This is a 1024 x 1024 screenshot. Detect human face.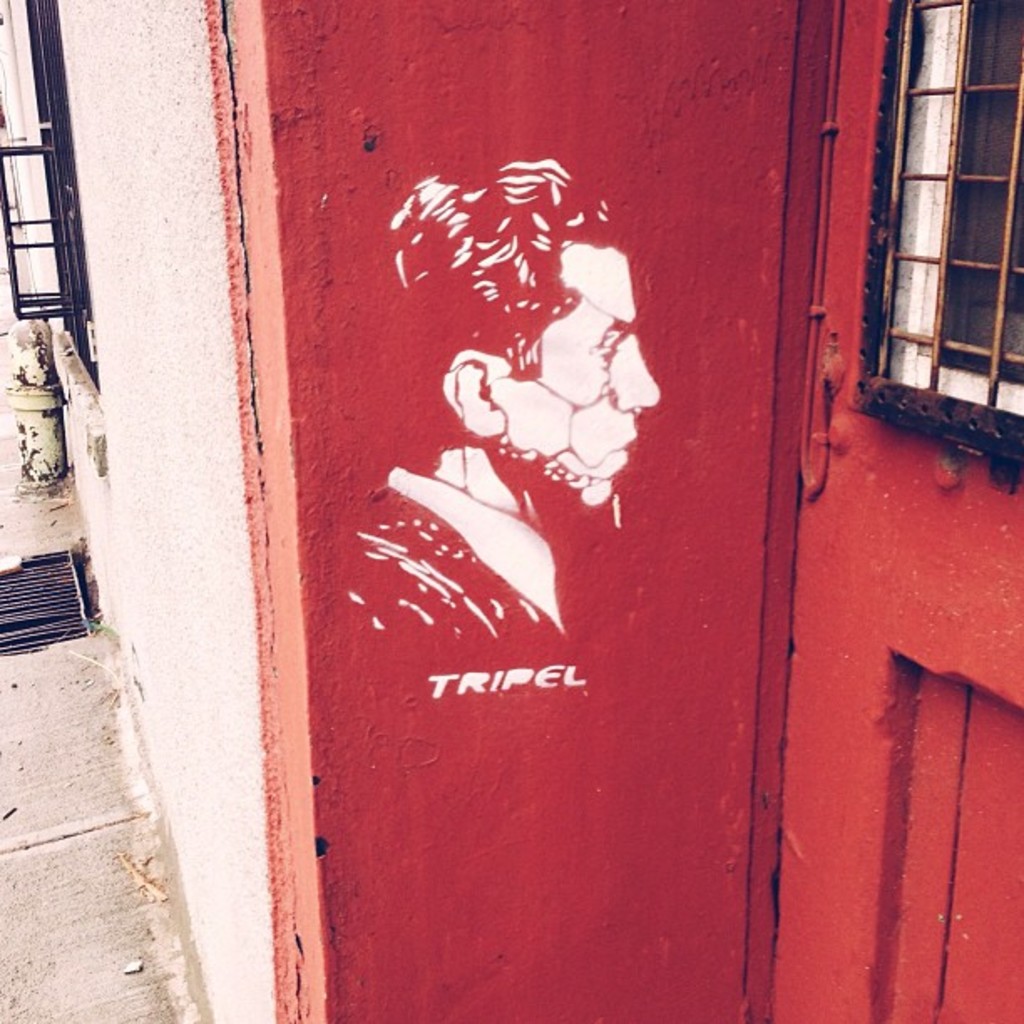
region(500, 241, 663, 509).
